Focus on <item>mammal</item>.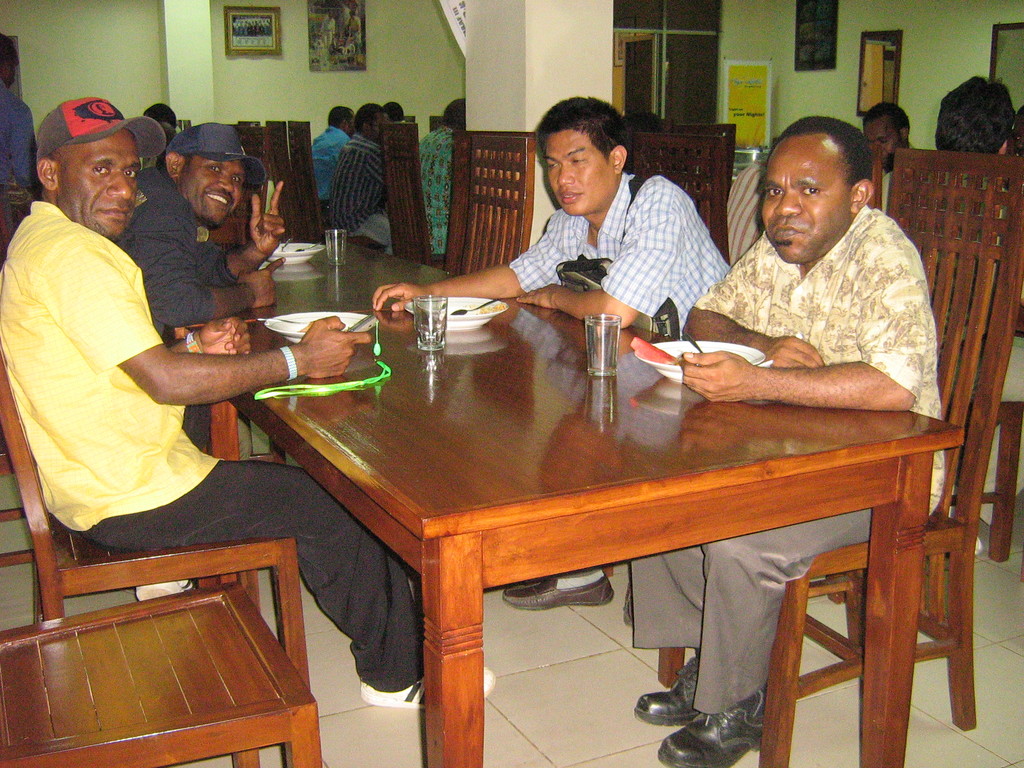
Focused at (141, 101, 180, 166).
